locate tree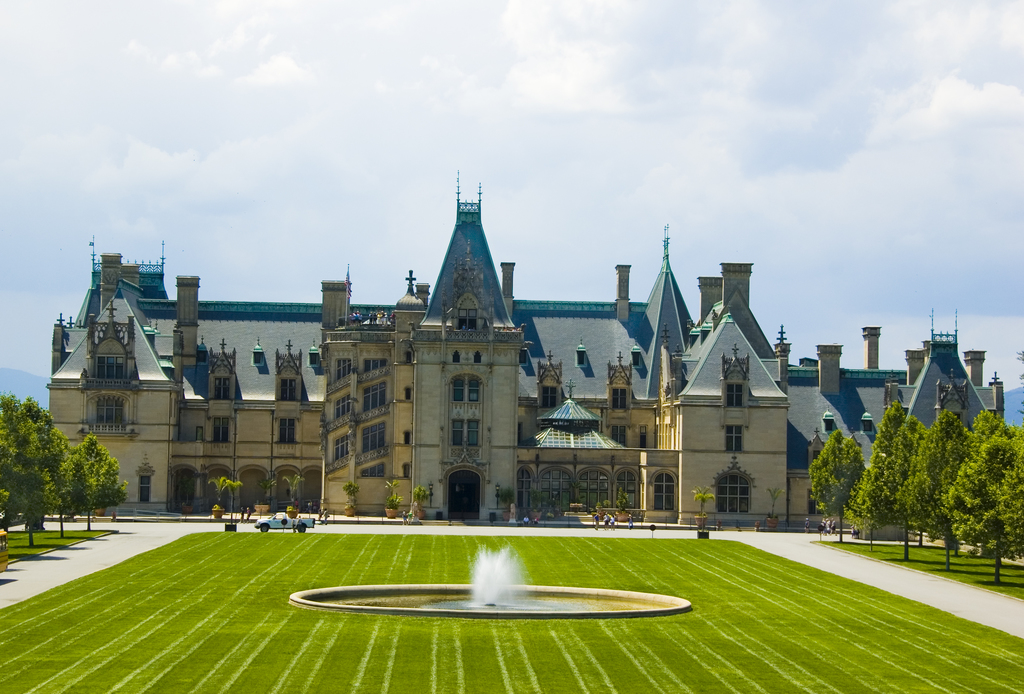
(left=18, top=396, right=67, bottom=534)
